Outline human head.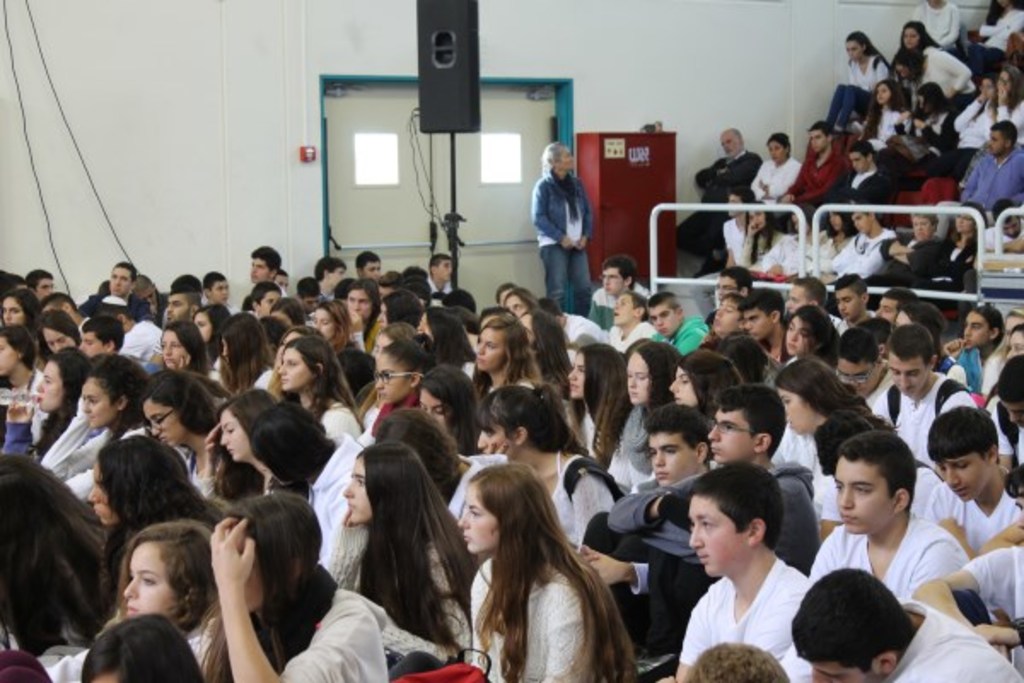
Outline: [x1=201, y1=268, x2=229, y2=307].
